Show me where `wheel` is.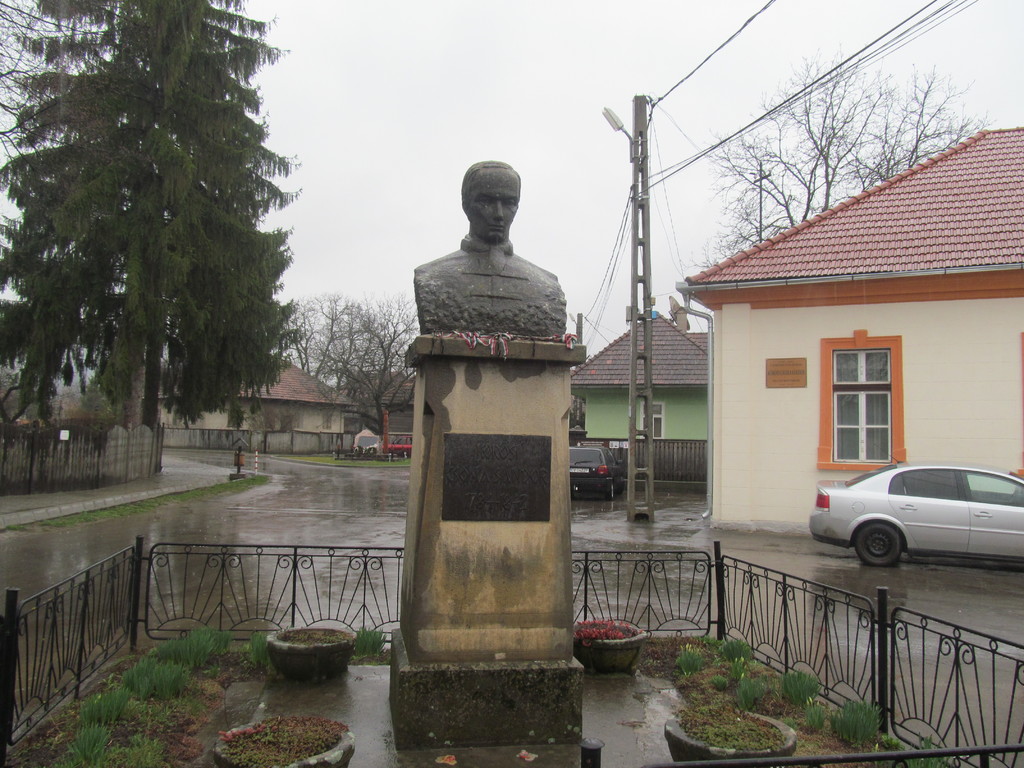
`wheel` is at bbox=[607, 481, 613, 500].
